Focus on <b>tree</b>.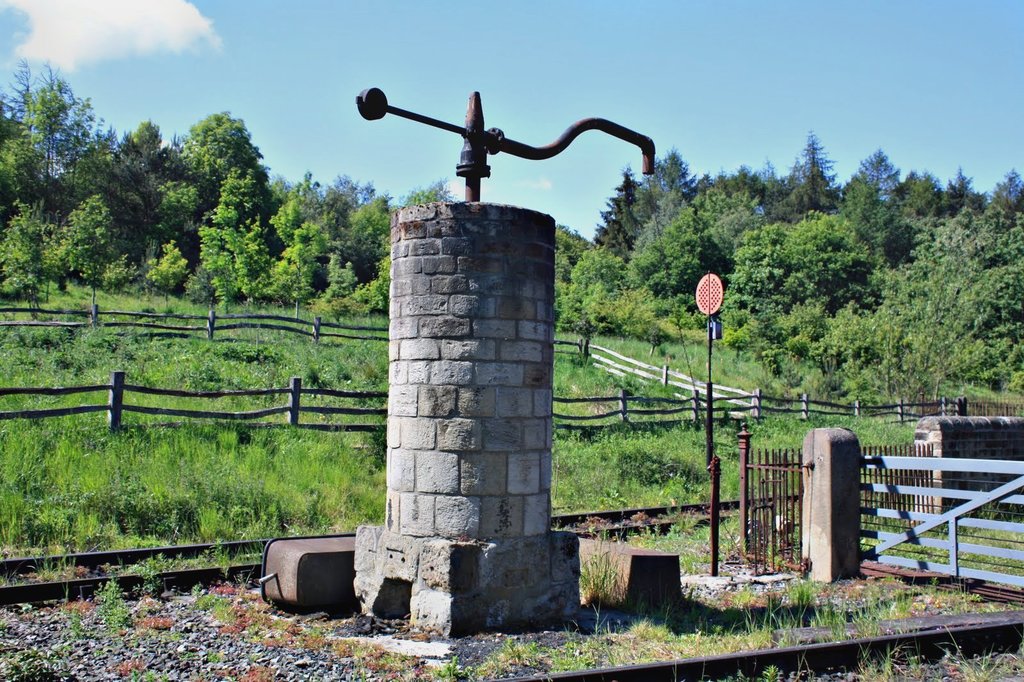
Focused at {"left": 104, "top": 260, "right": 141, "bottom": 295}.
